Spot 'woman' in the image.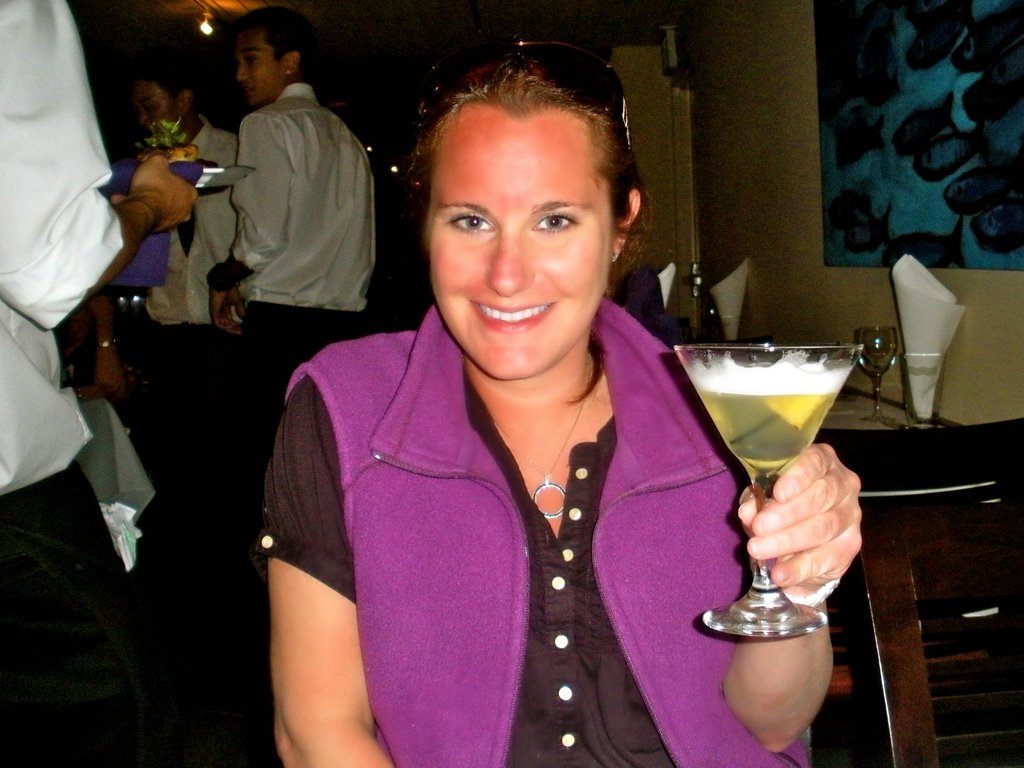
'woman' found at 240/51/785/748.
